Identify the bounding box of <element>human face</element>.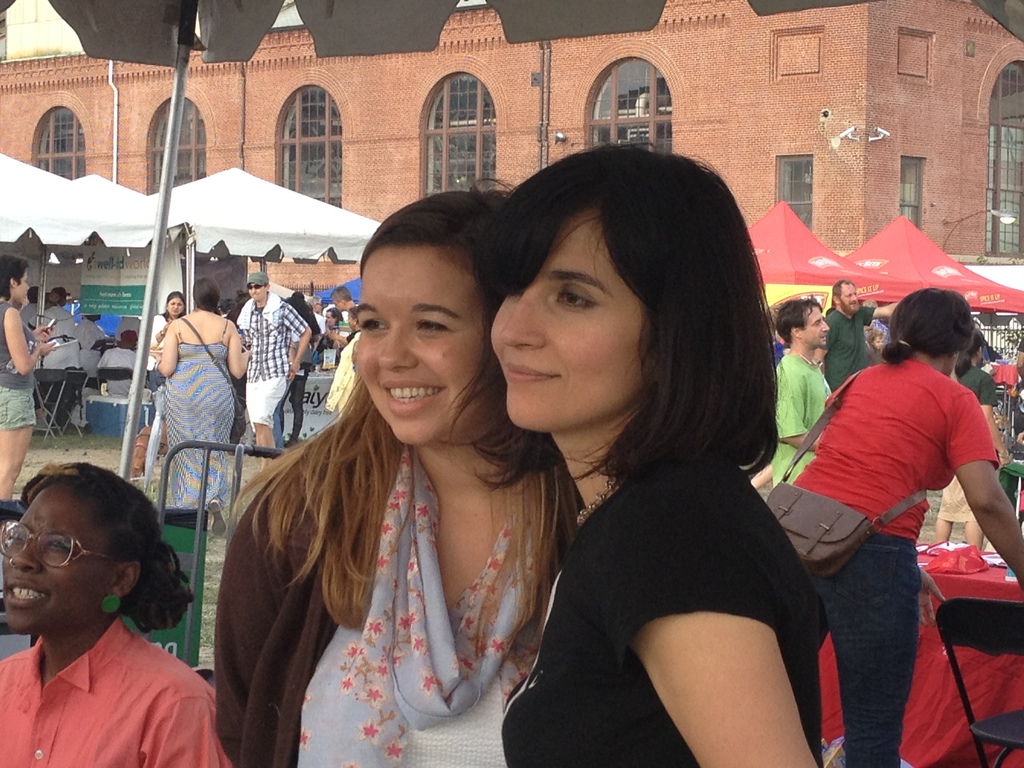
Rect(801, 303, 827, 351).
